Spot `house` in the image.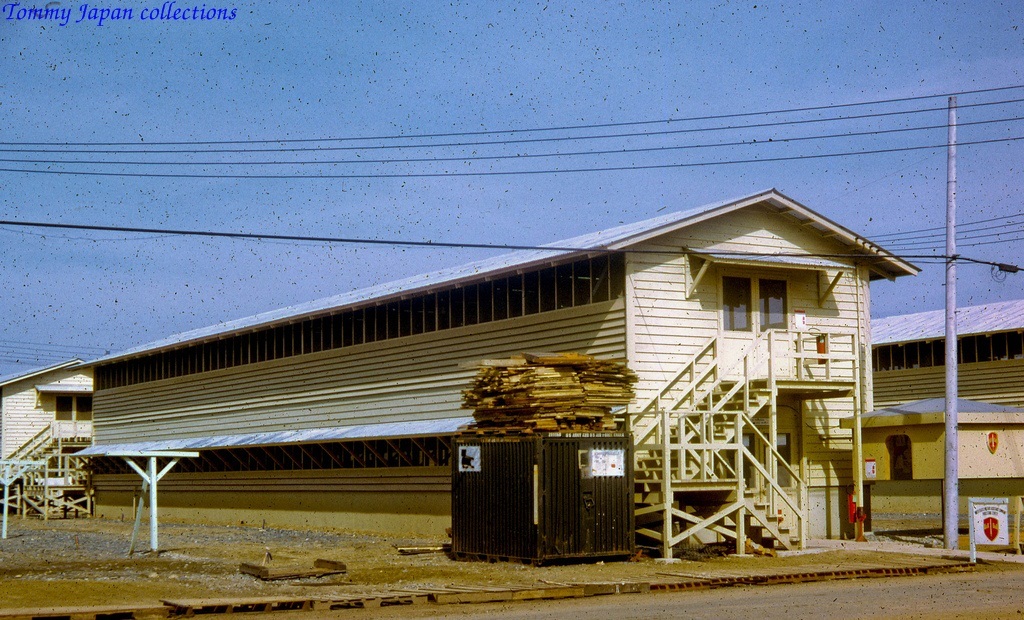
`house` found at 839:287:1023:548.
